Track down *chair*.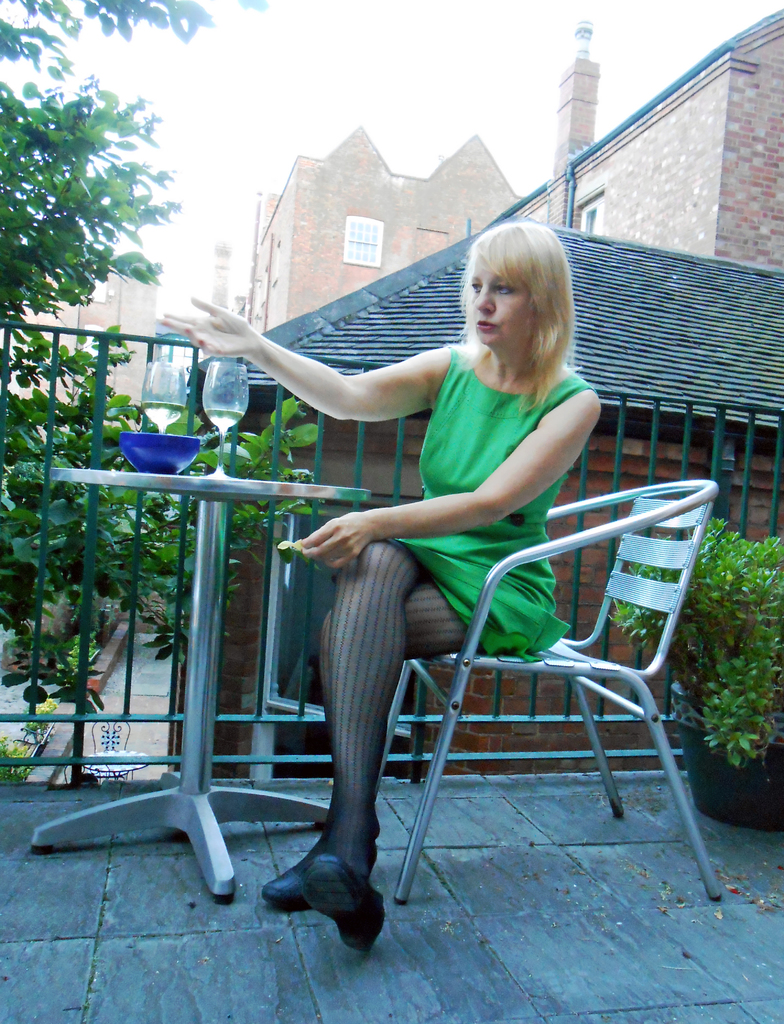
Tracked to region(87, 714, 129, 783).
